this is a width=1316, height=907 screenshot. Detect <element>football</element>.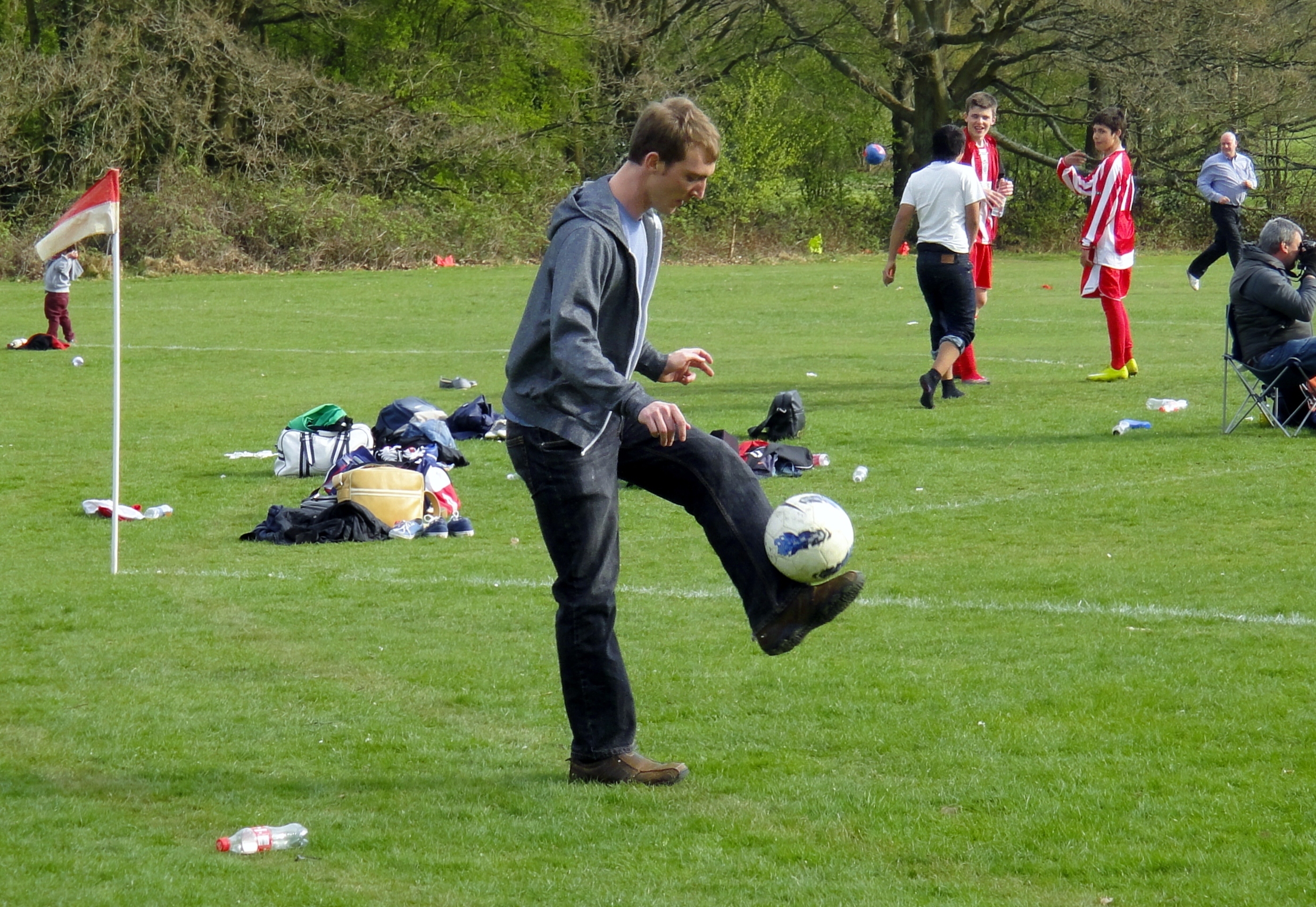
x1=406 y1=260 x2=459 y2=314.
